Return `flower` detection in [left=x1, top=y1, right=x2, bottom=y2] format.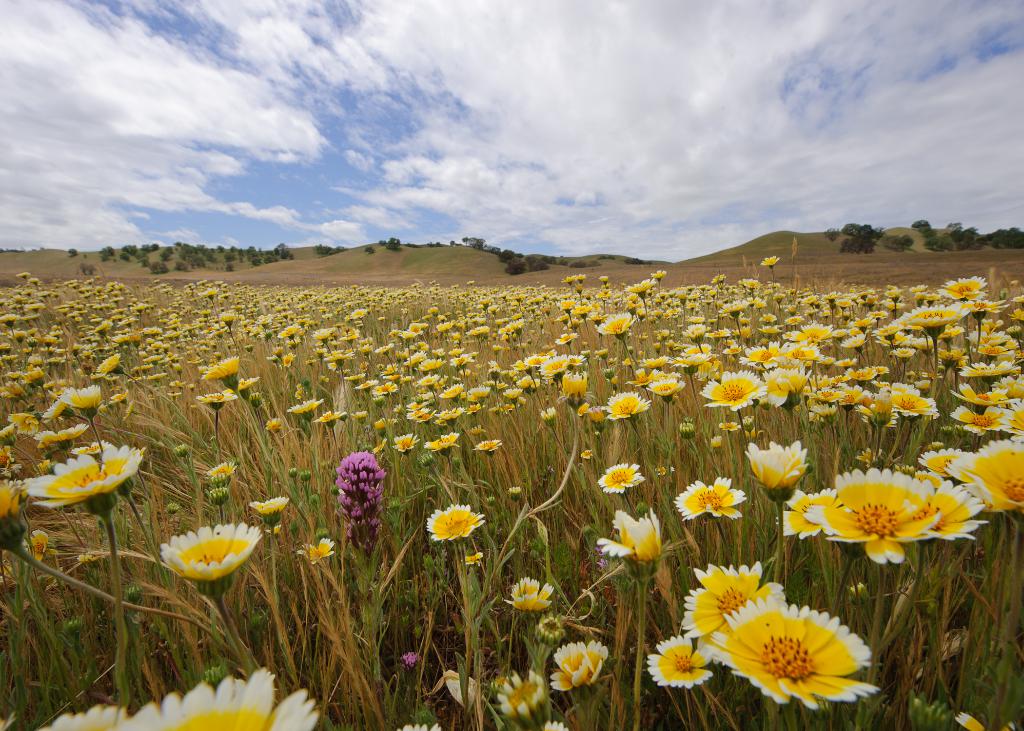
[left=672, top=473, right=753, bottom=526].
